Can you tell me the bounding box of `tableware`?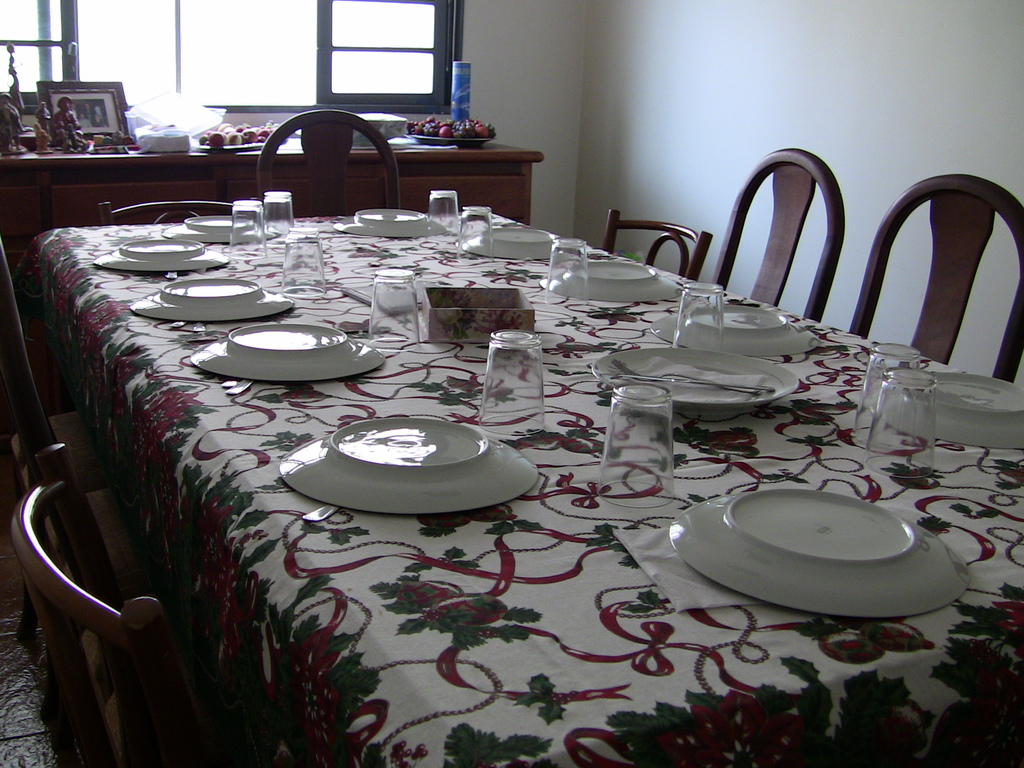
rect(865, 367, 941, 479).
